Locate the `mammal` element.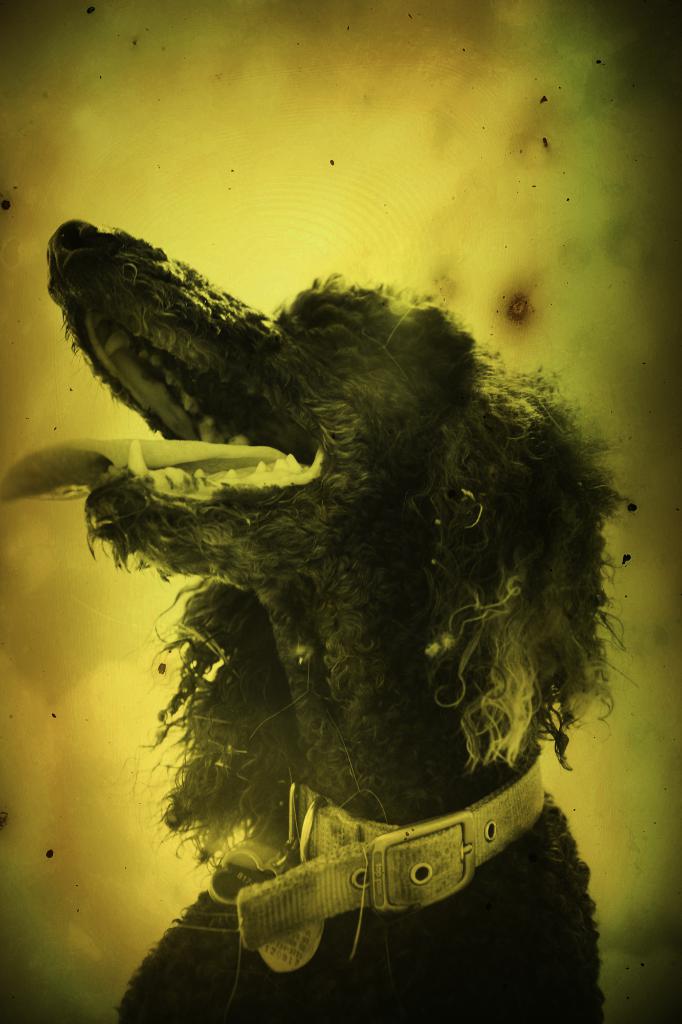
Element bbox: bbox=(0, 220, 627, 1023).
